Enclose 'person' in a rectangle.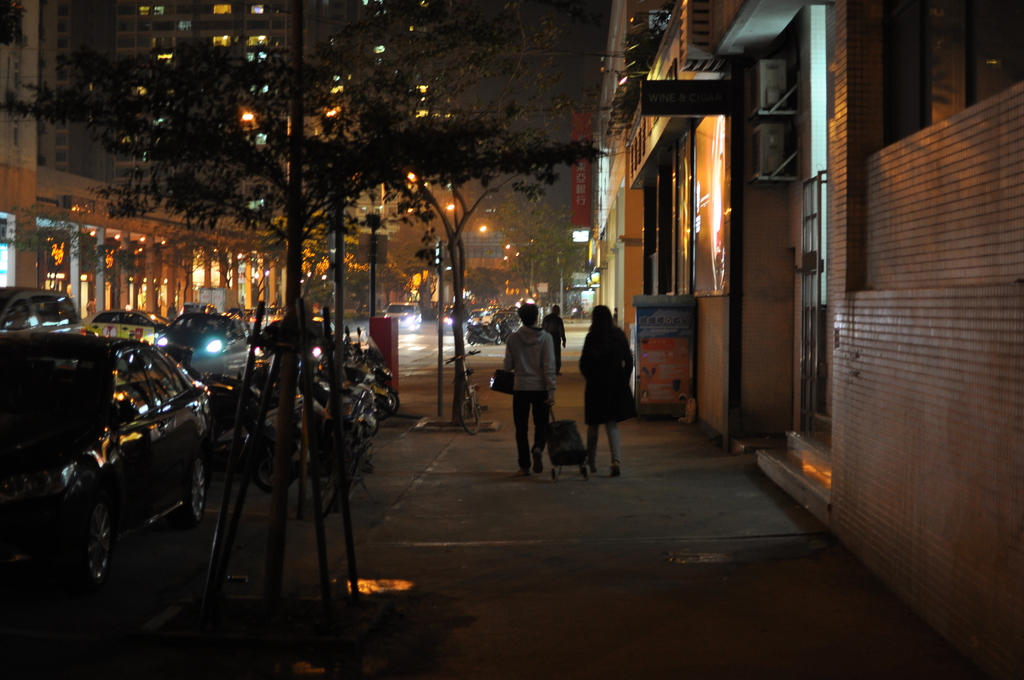
[x1=503, y1=295, x2=561, y2=479].
